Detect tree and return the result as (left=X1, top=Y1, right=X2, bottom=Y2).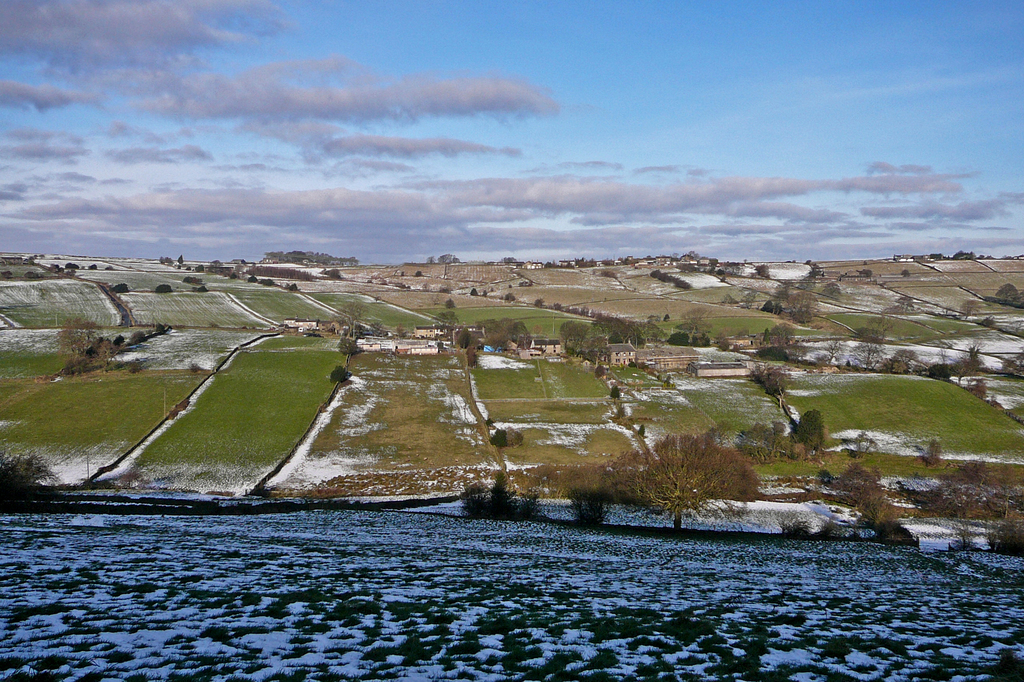
(left=899, top=268, right=909, bottom=276).
